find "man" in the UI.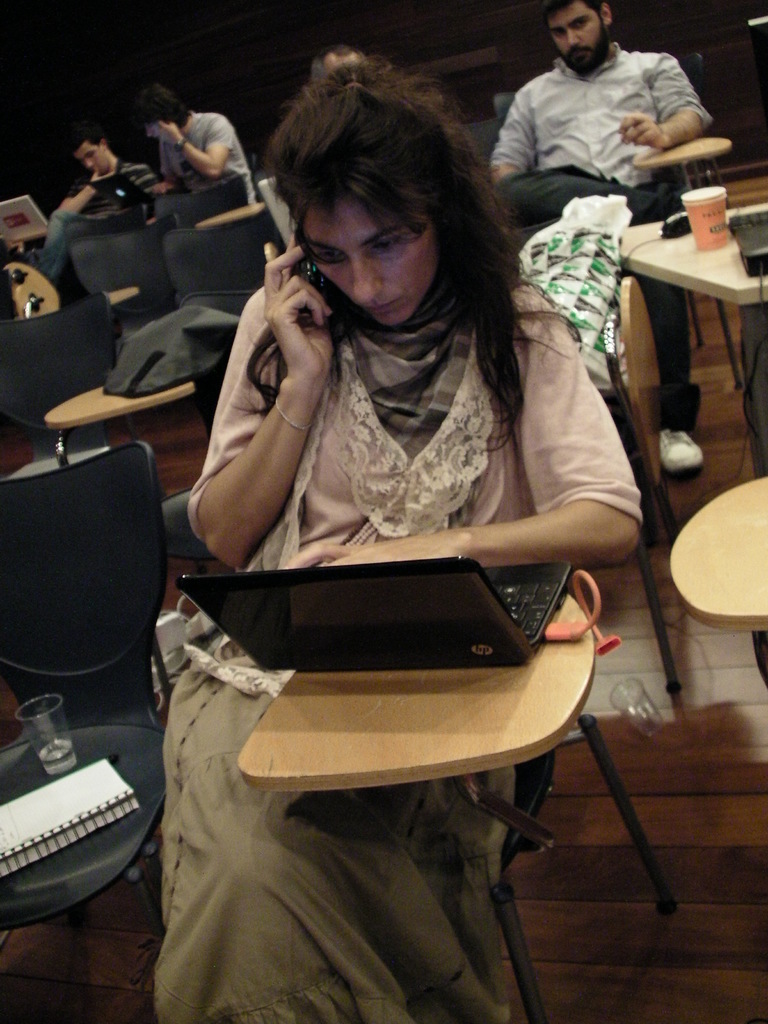
UI element at (56,125,154,235).
